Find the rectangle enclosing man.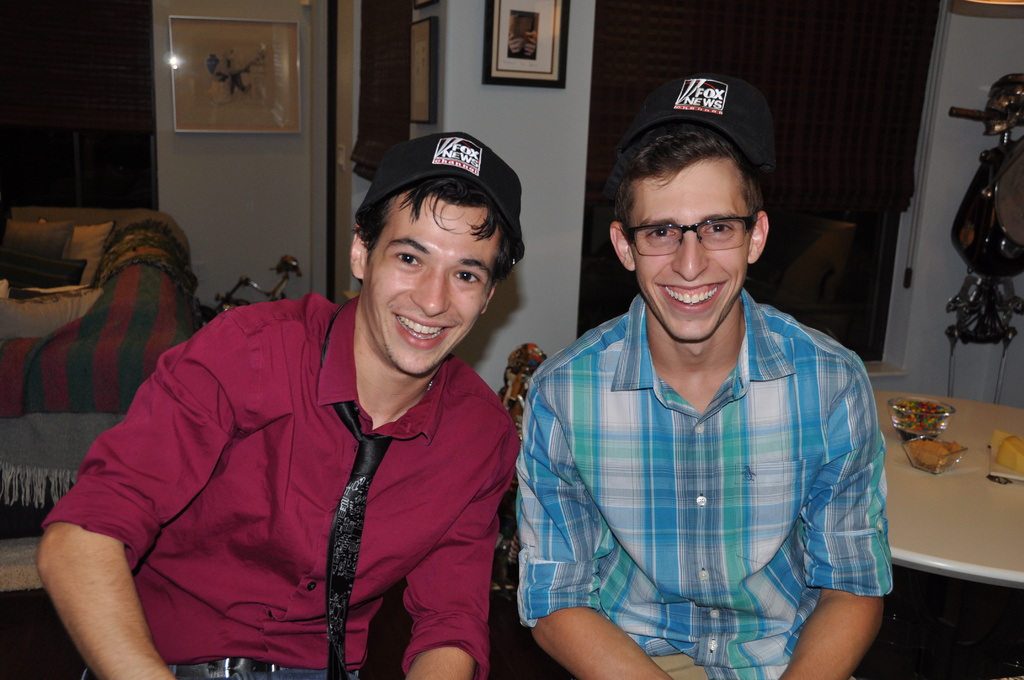
l=38, t=131, r=513, b=679.
